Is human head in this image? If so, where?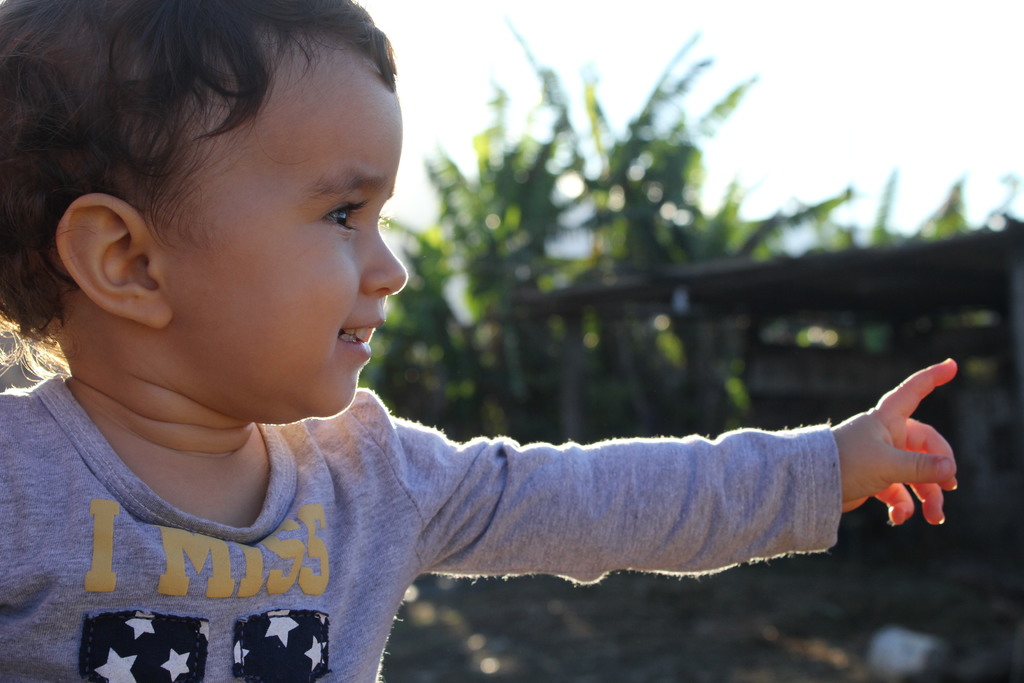
Yes, at 15,4,413,400.
